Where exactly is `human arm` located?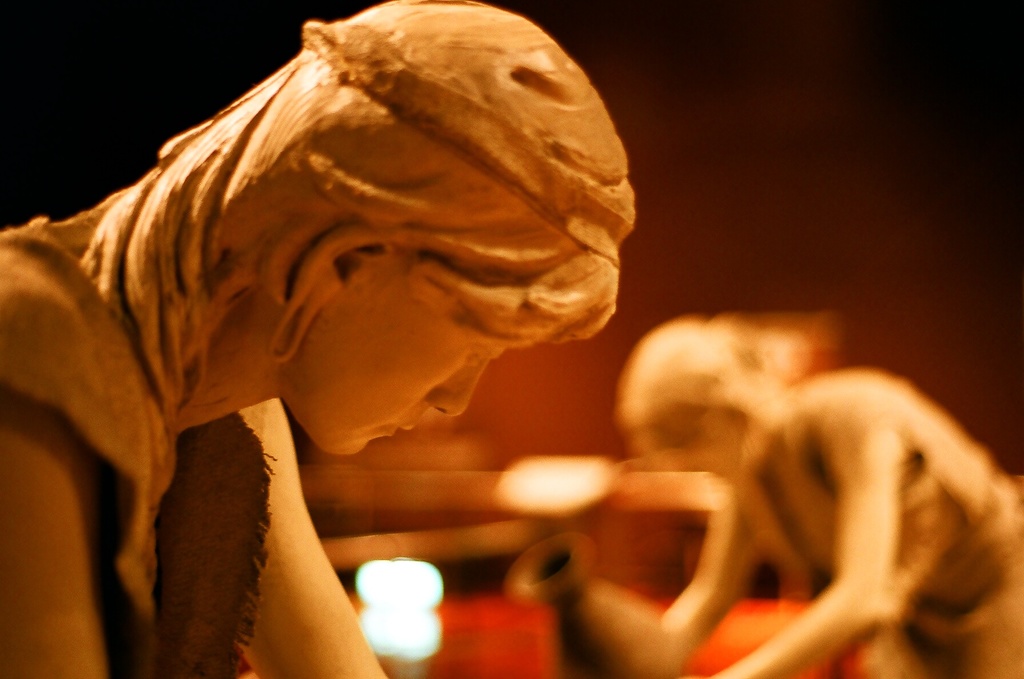
Its bounding box is box=[659, 491, 764, 658].
